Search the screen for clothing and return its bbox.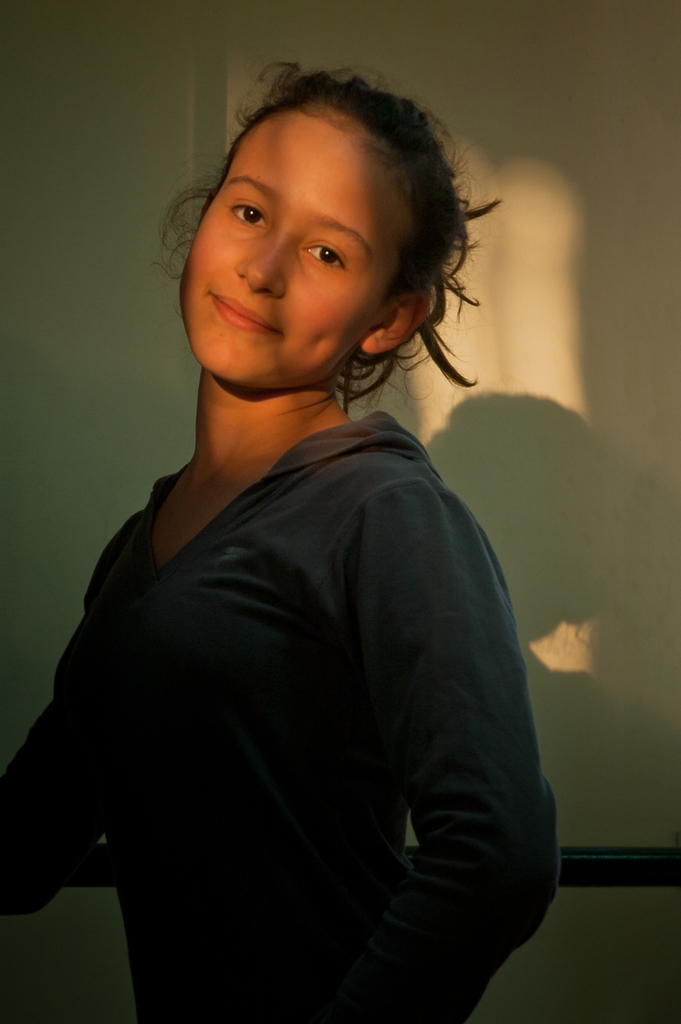
Found: (41, 314, 554, 995).
